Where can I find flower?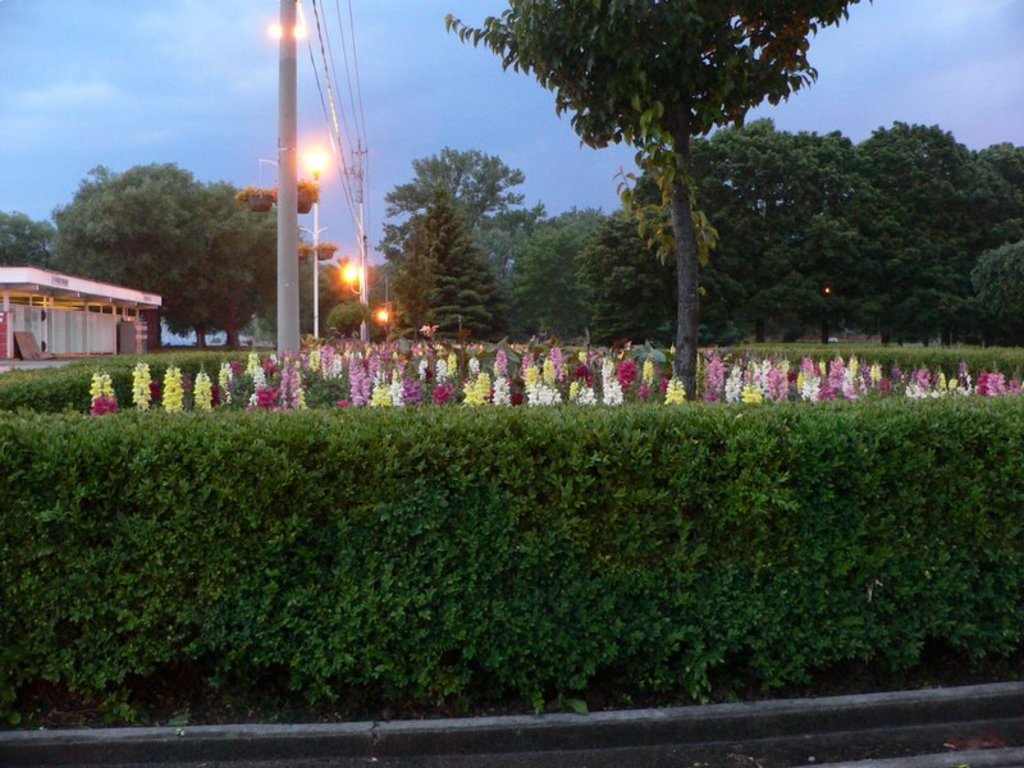
You can find it at {"x1": 83, "y1": 371, "x2": 118, "y2": 417}.
